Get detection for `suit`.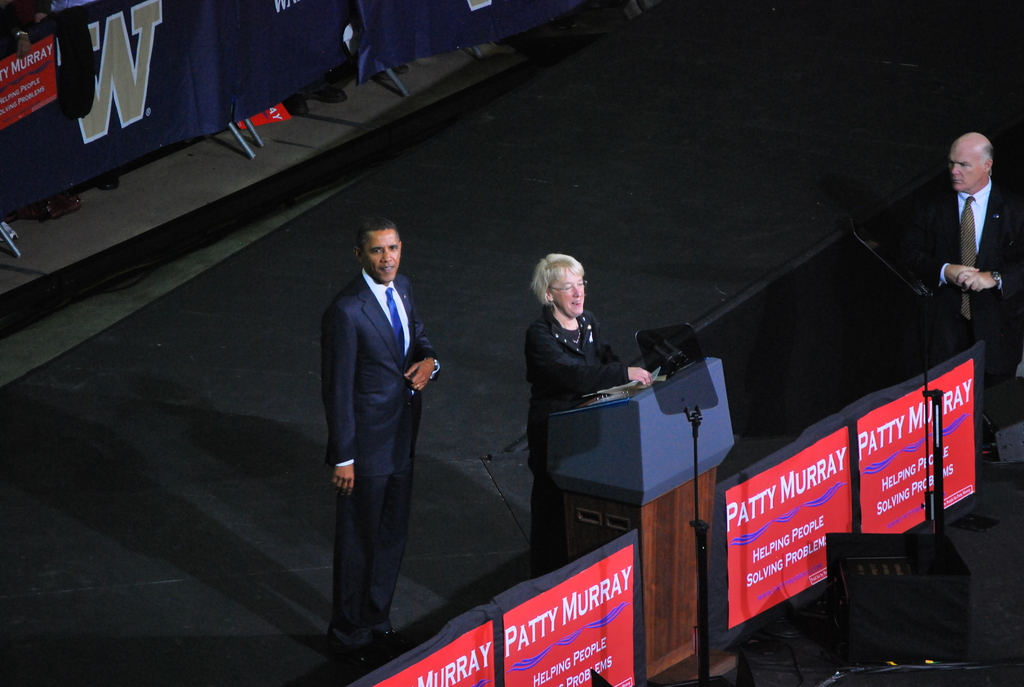
Detection: detection(890, 130, 1023, 388).
